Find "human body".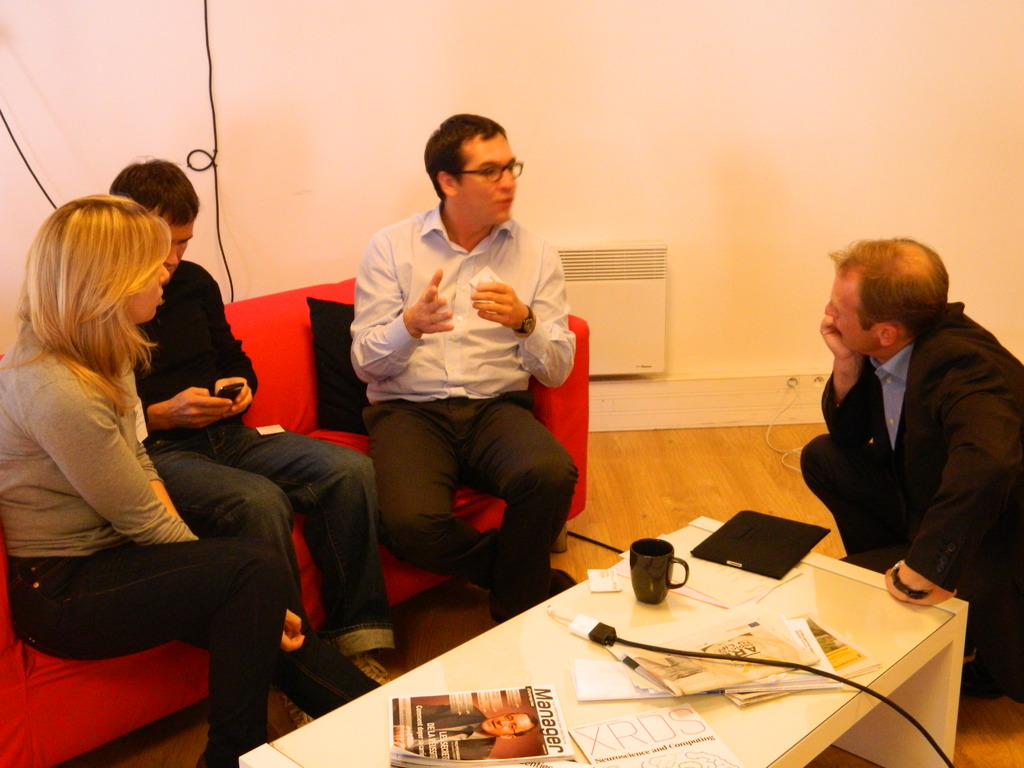
box=[797, 230, 1023, 673].
